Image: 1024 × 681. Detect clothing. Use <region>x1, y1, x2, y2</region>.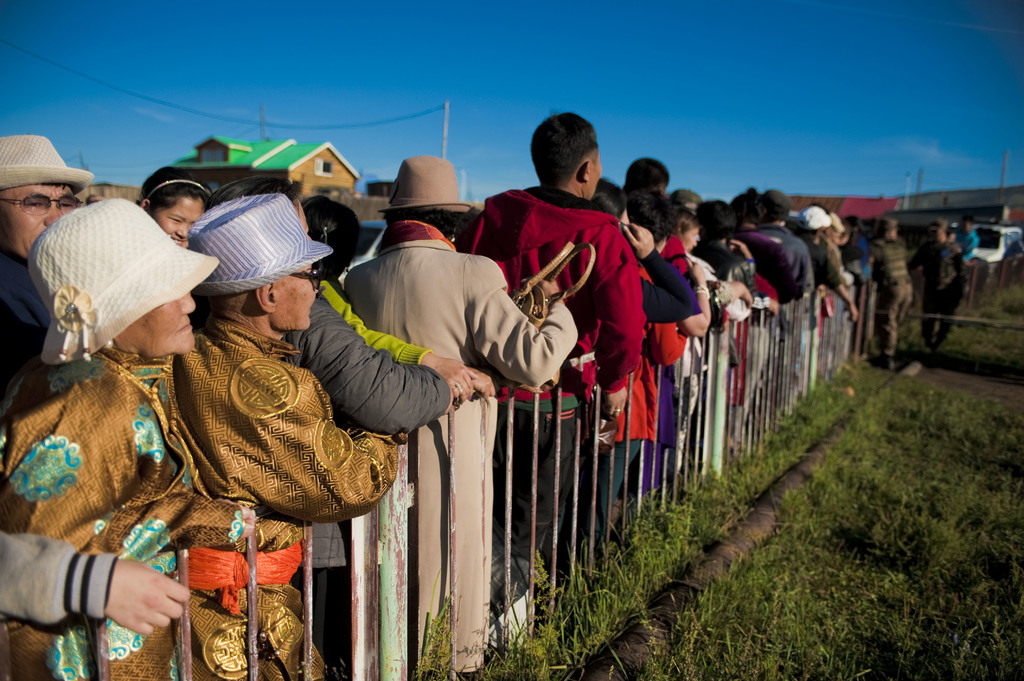
<region>0, 243, 49, 405</region>.
